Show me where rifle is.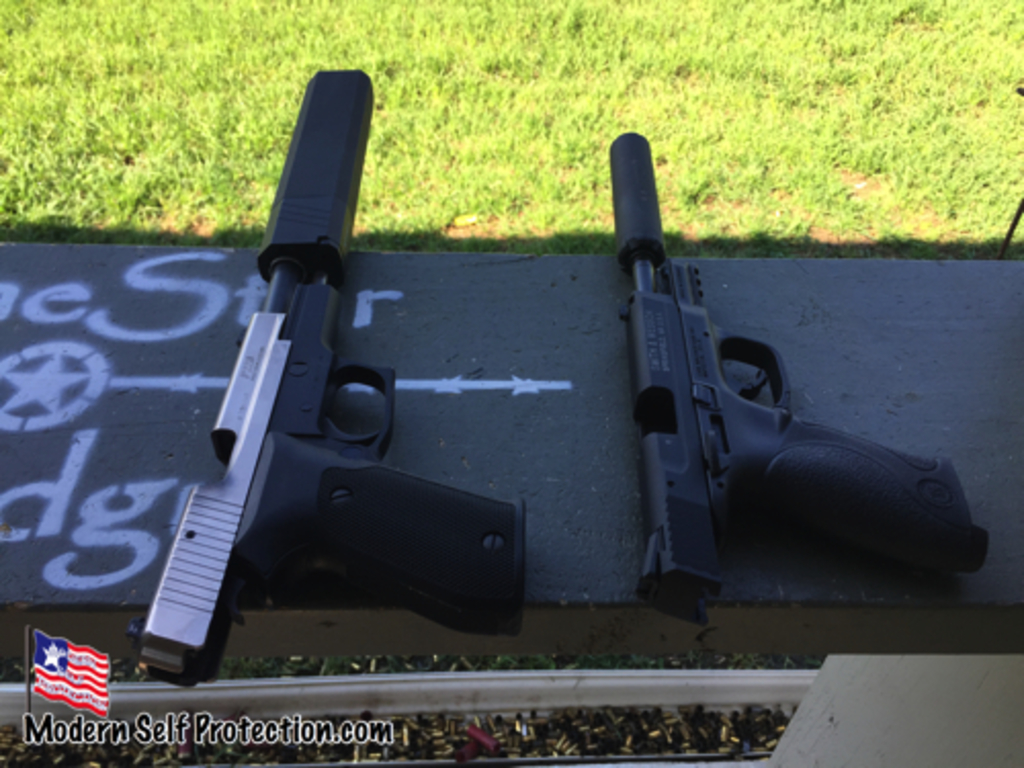
rifle is at (137, 61, 526, 696).
